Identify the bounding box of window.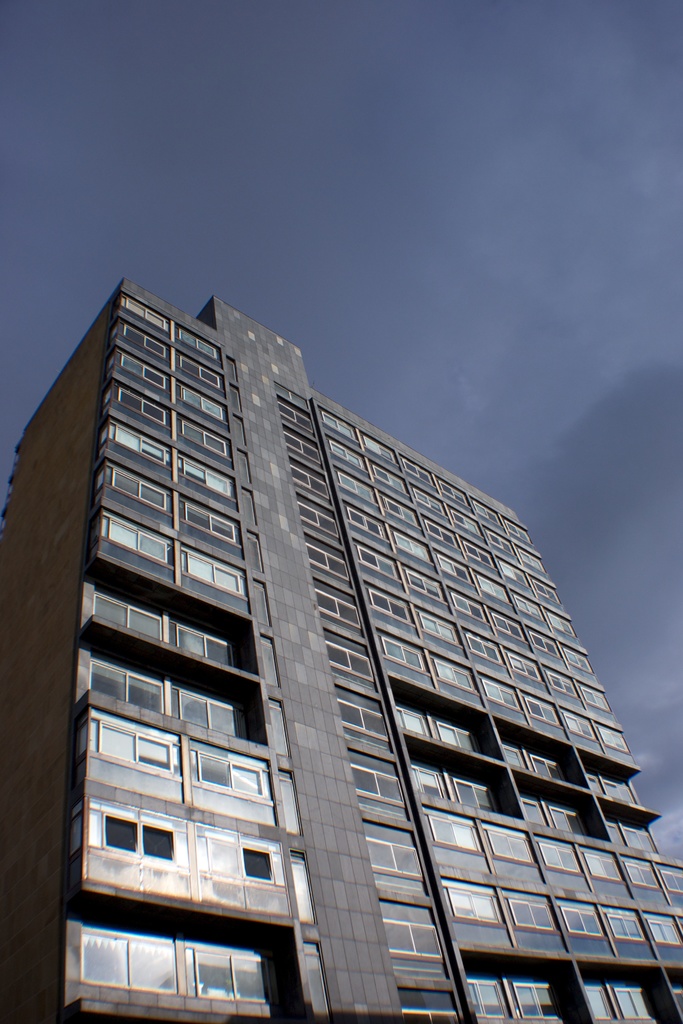
region(90, 657, 166, 713).
